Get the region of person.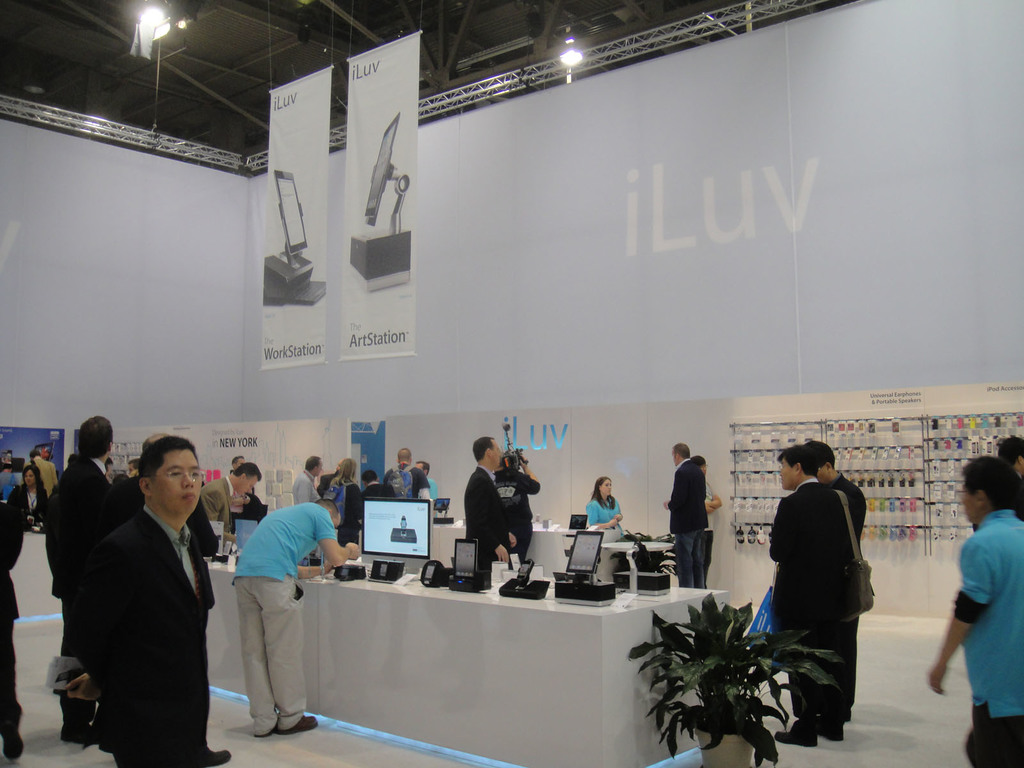
left=392, top=446, right=424, bottom=500.
